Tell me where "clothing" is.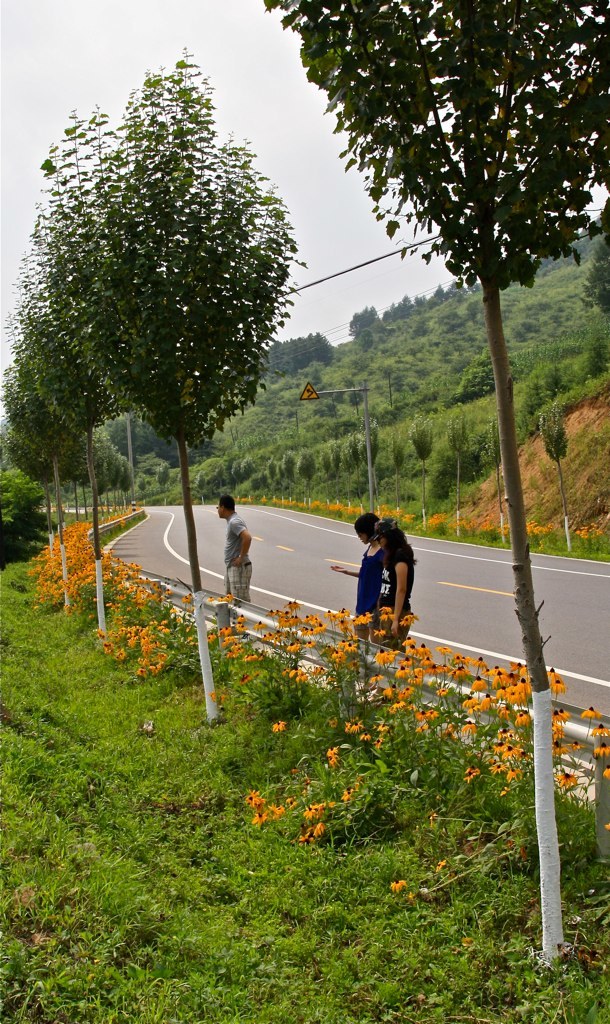
"clothing" is at {"x1": 220, "y1": 511, "x2": 254, "y2": 611}.
